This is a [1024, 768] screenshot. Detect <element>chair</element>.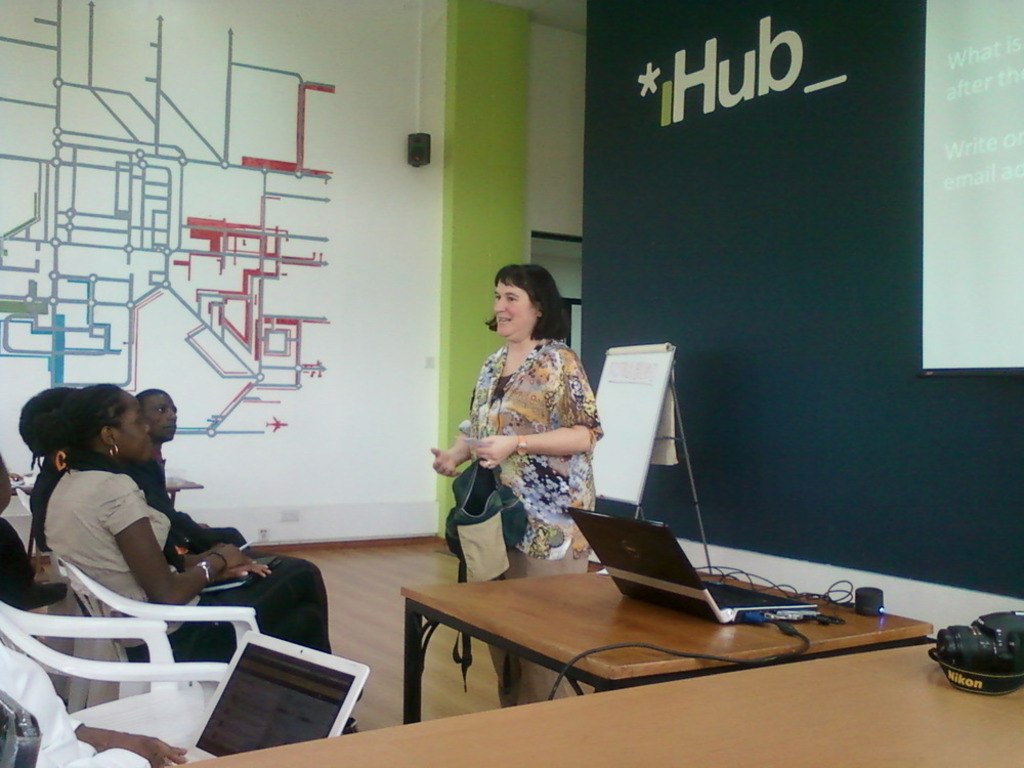
57, 555, 267, 658.
